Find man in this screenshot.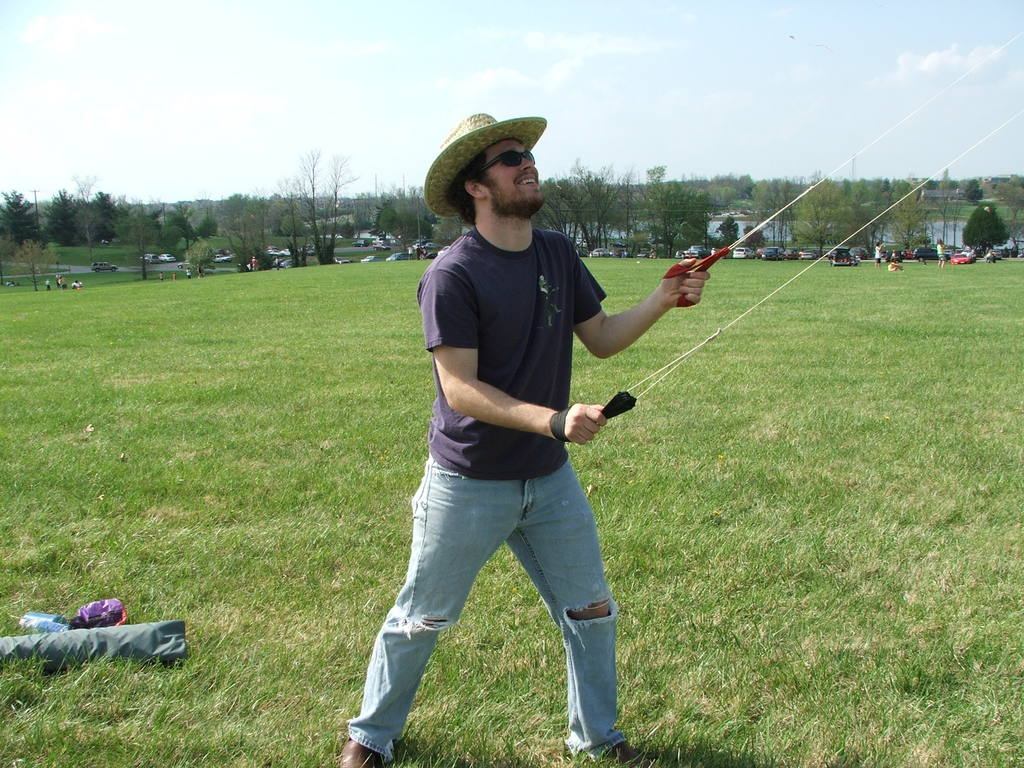
The bounding box for man is region(42, 277, 49, 294).
